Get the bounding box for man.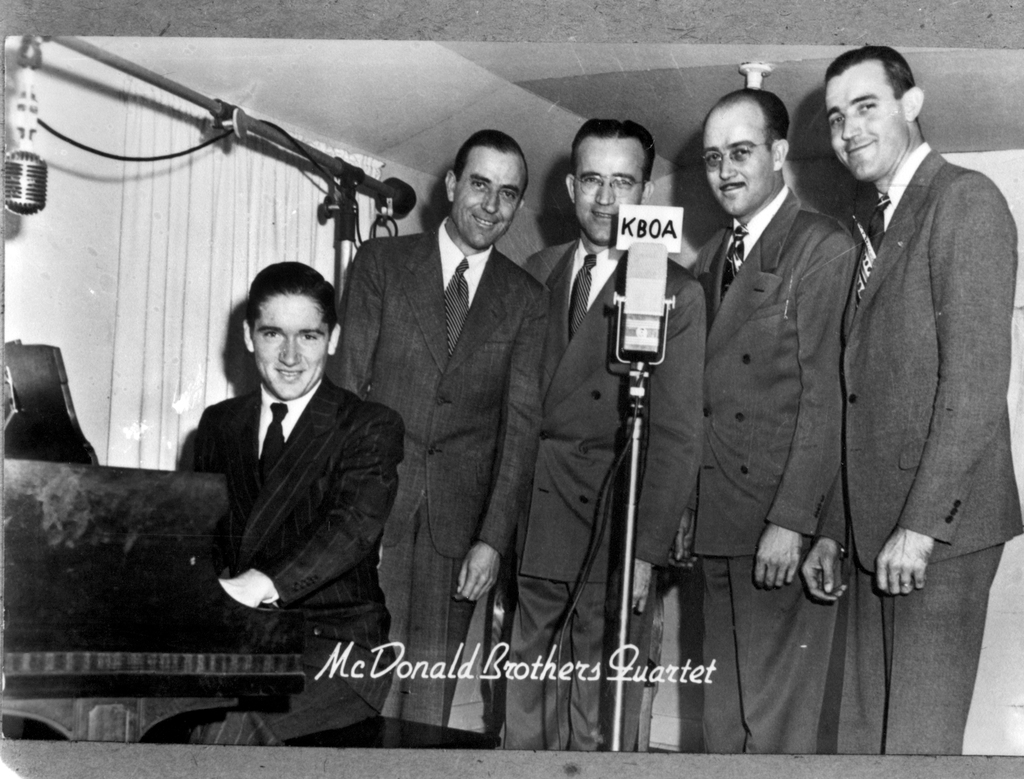
324:129:553:727.
